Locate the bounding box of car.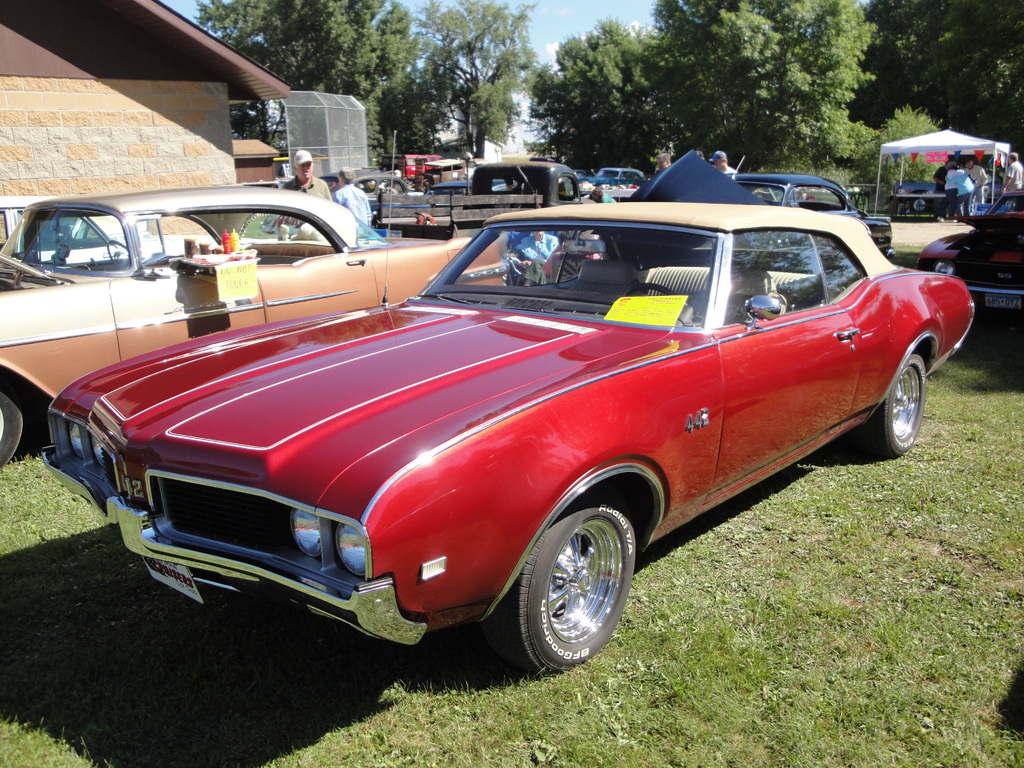
Bounding box: (left=915, top=188, right=1023, bottom=320).
